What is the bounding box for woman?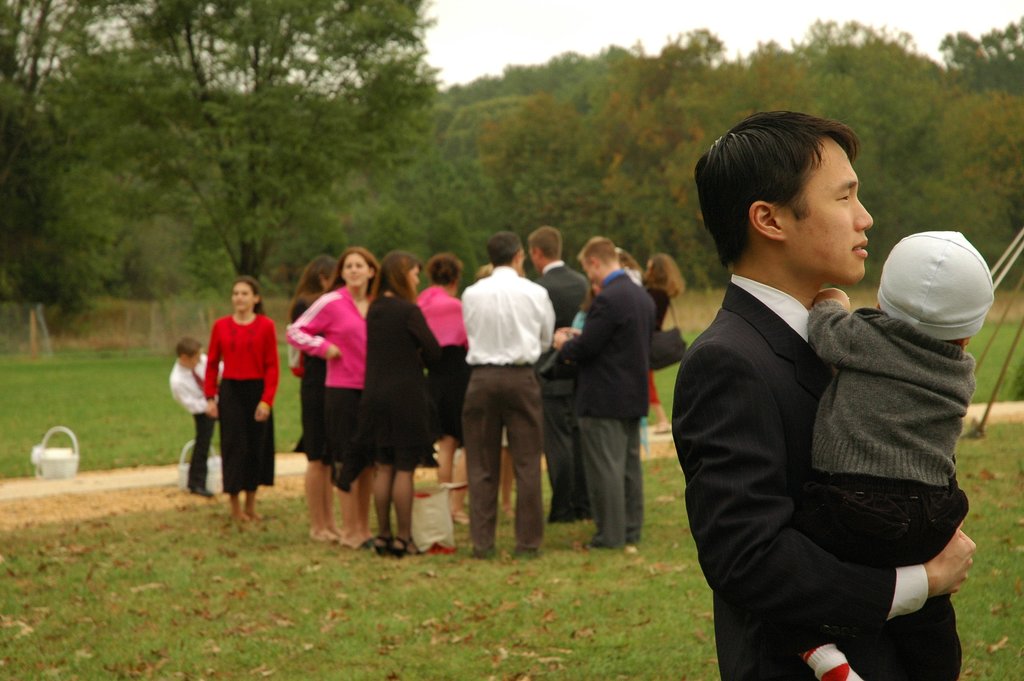
{"left": 290, "top": 250, "right": 342, "bottom": 541}.
